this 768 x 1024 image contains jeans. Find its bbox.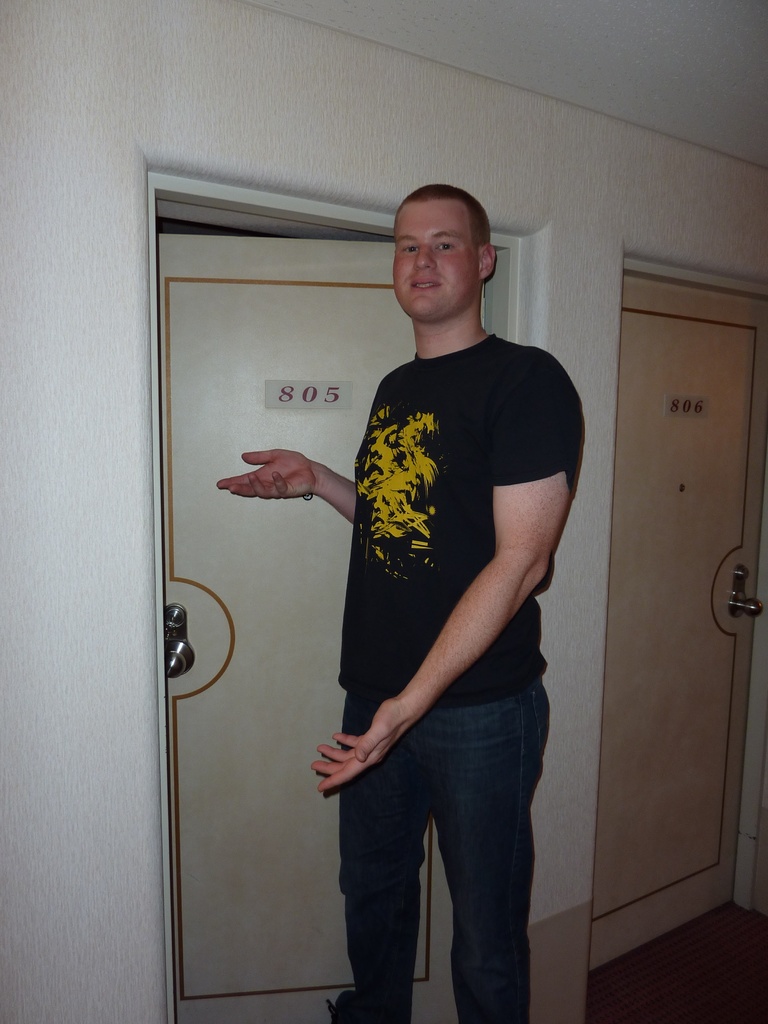
<region>330, 704, 563, 1020</region>.
